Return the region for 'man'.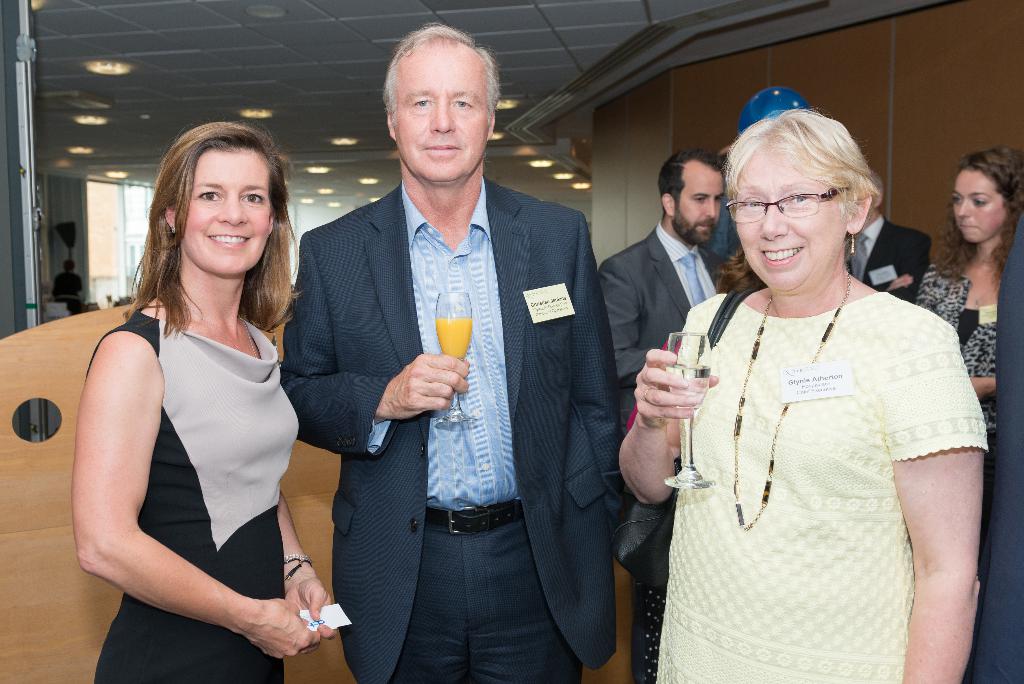
box(849, 151, 931, 307).
